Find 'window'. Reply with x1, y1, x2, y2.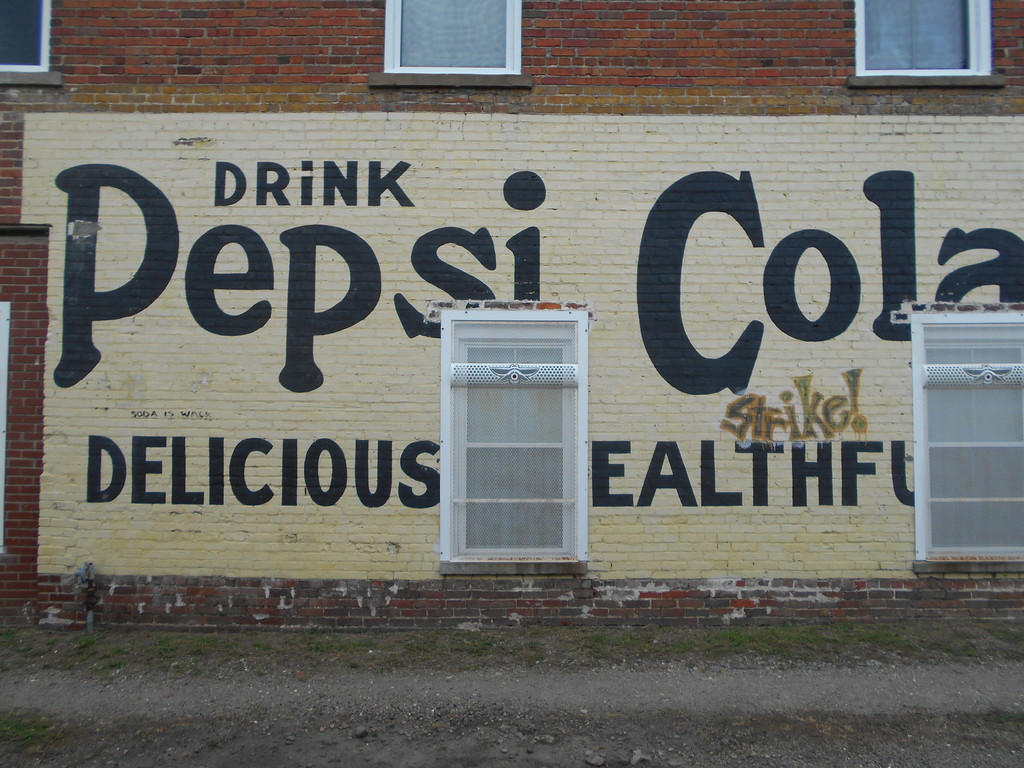
382, 0, 523, 74.
